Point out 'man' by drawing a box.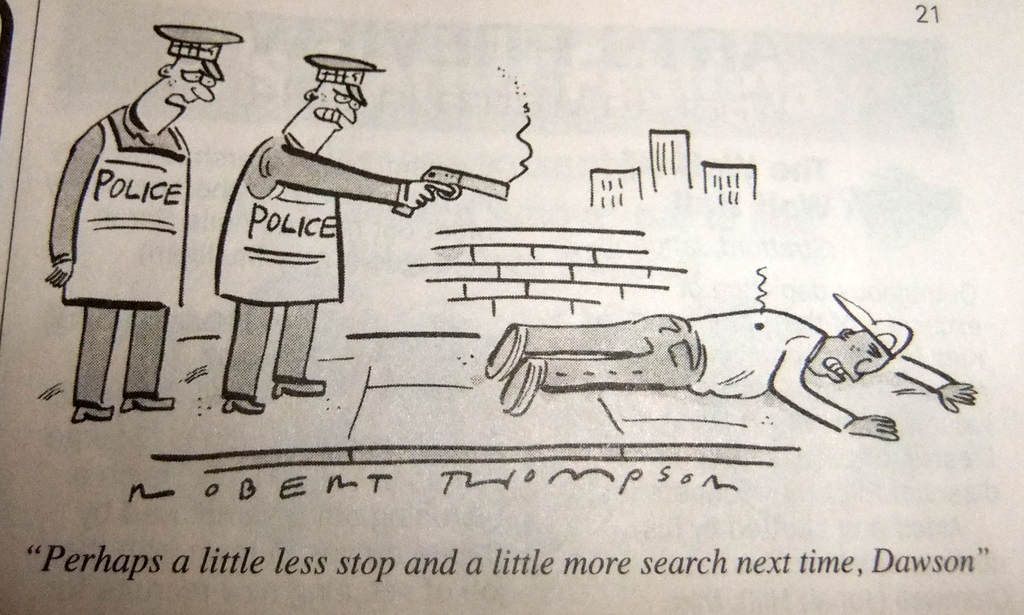
{"left": 45, "top": 46, "right": 234, "bottom": 428}.
